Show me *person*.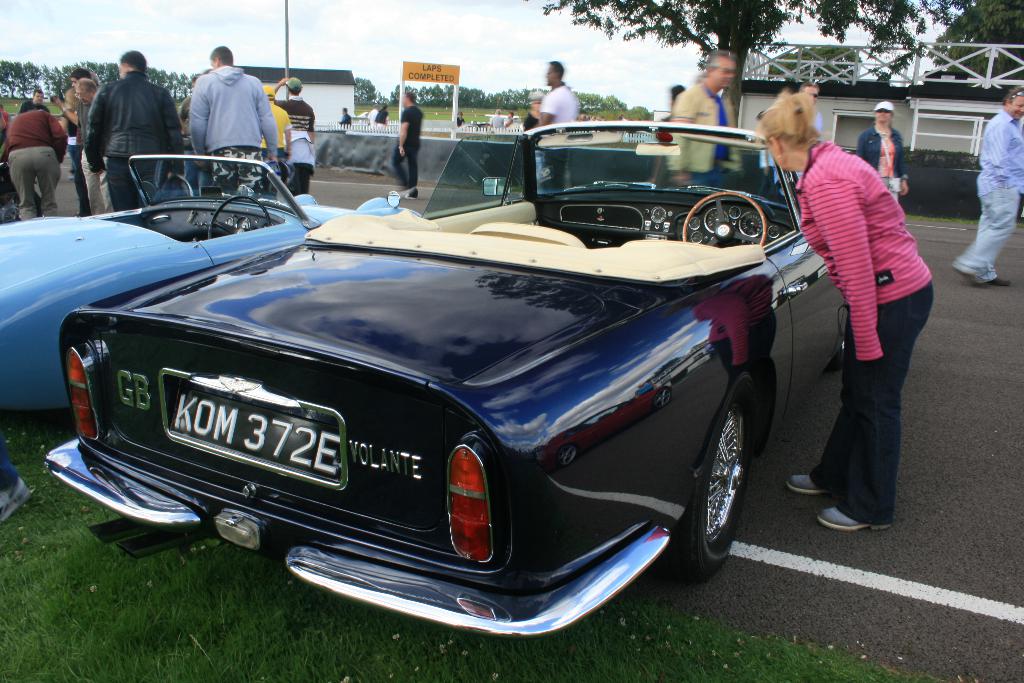
*person* is here: {"left": 6, "top": 105, "right": 71, "bottom": 226}.
